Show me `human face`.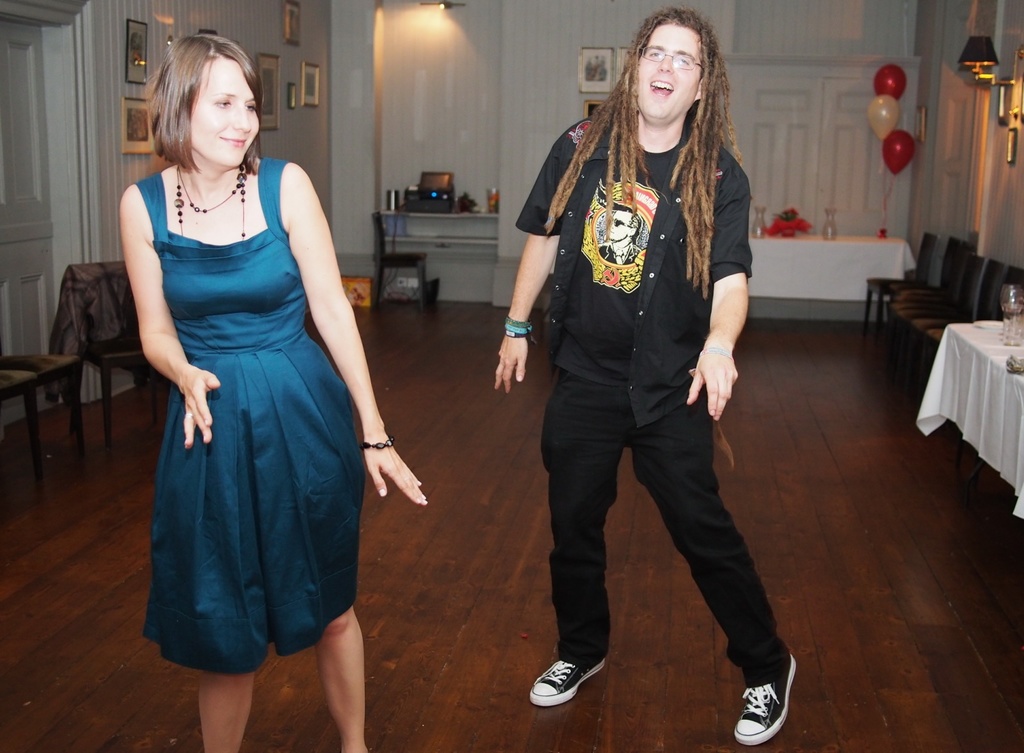
`human face` is here: crop(607, 209, 634, 241).
